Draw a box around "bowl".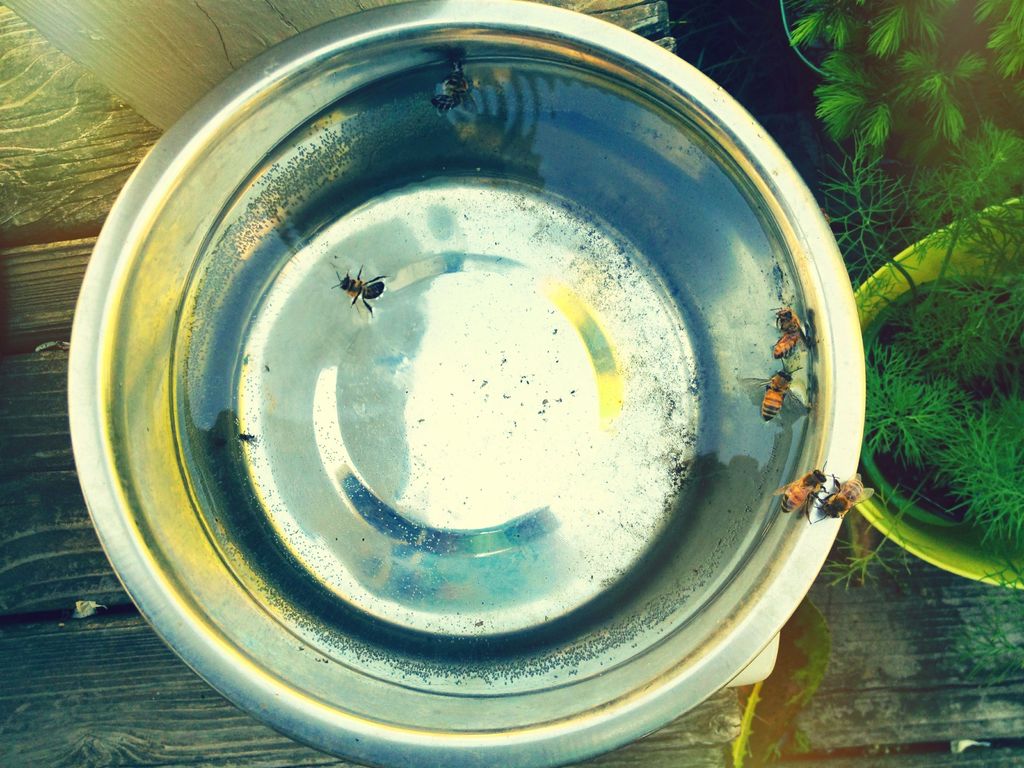
65, 0, 863, 767.
